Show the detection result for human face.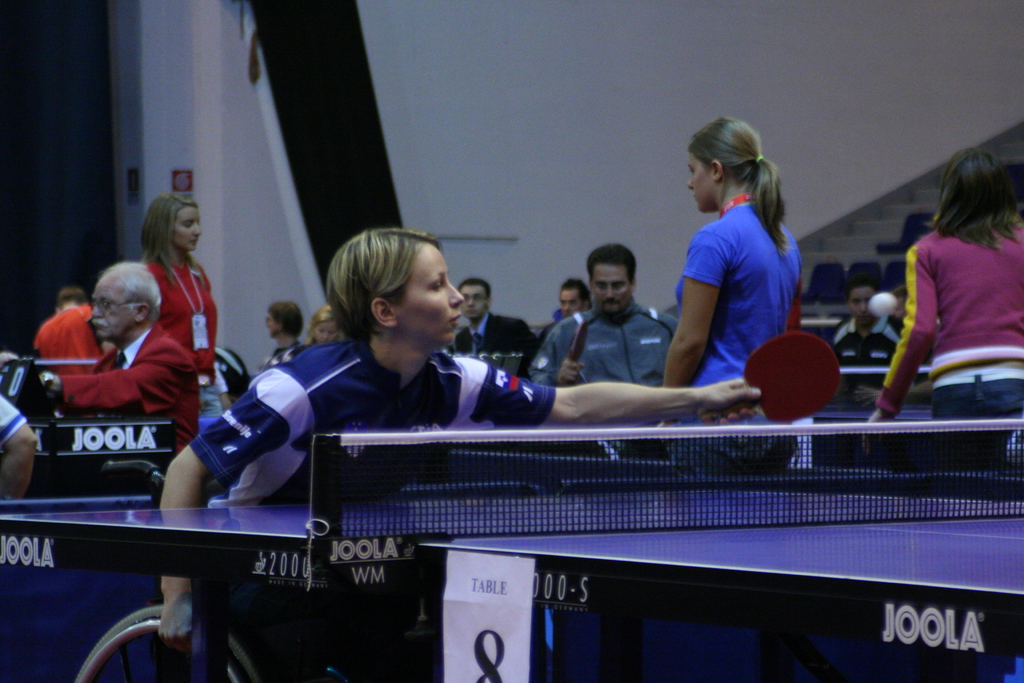
region(312, 317, 344, 347).
